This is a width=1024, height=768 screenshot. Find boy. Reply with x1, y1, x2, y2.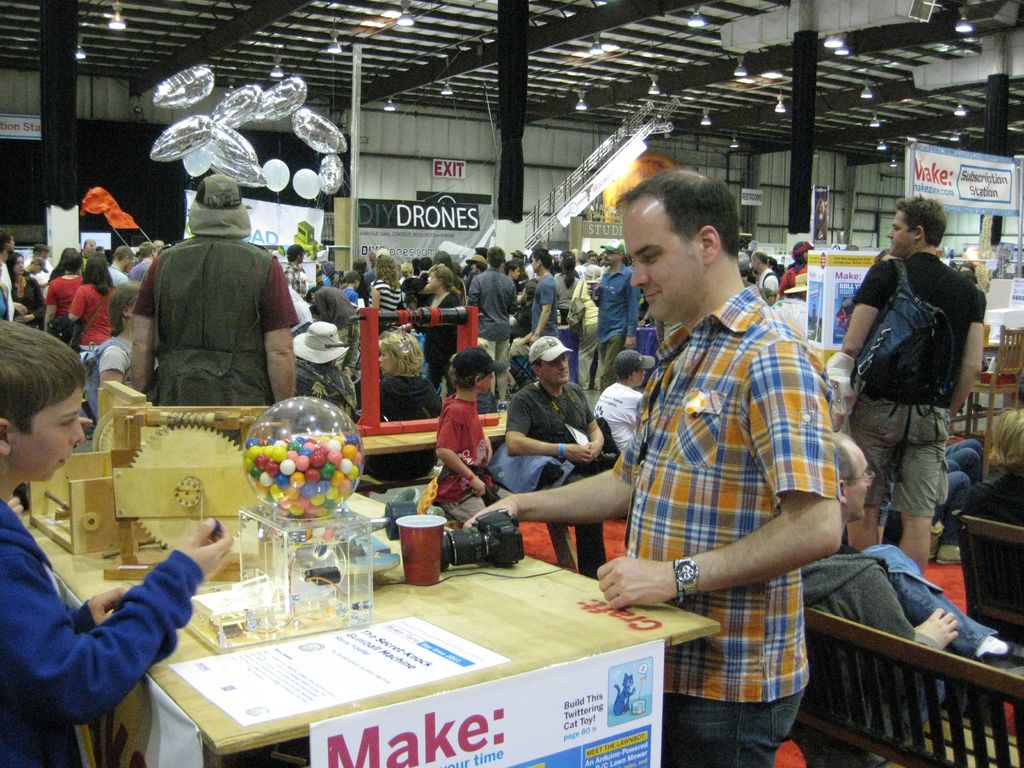
504, 260, 520, 279.
